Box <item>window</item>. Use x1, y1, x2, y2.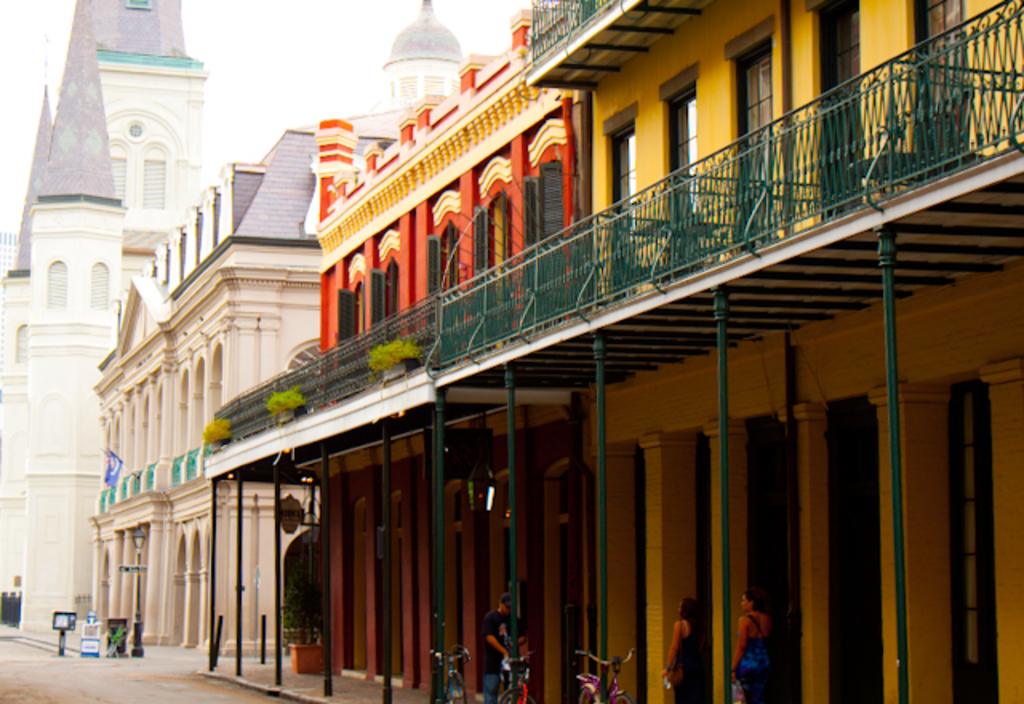
334, 277, 365, 395.
